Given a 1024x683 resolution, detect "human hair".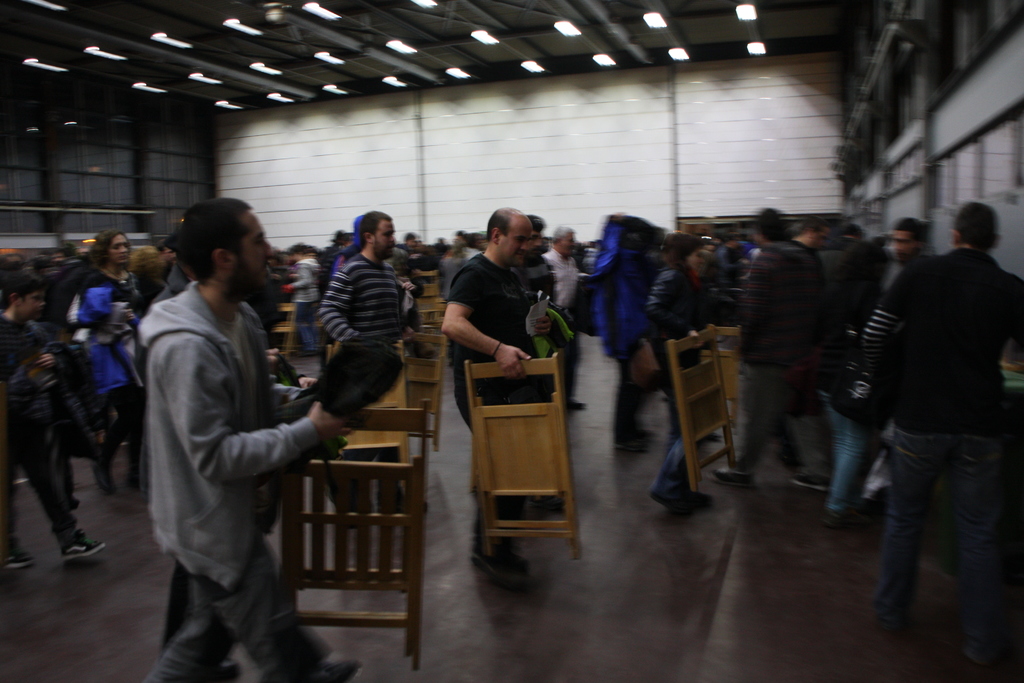
[x1=952, y1=203, x2=996, y2=249].
